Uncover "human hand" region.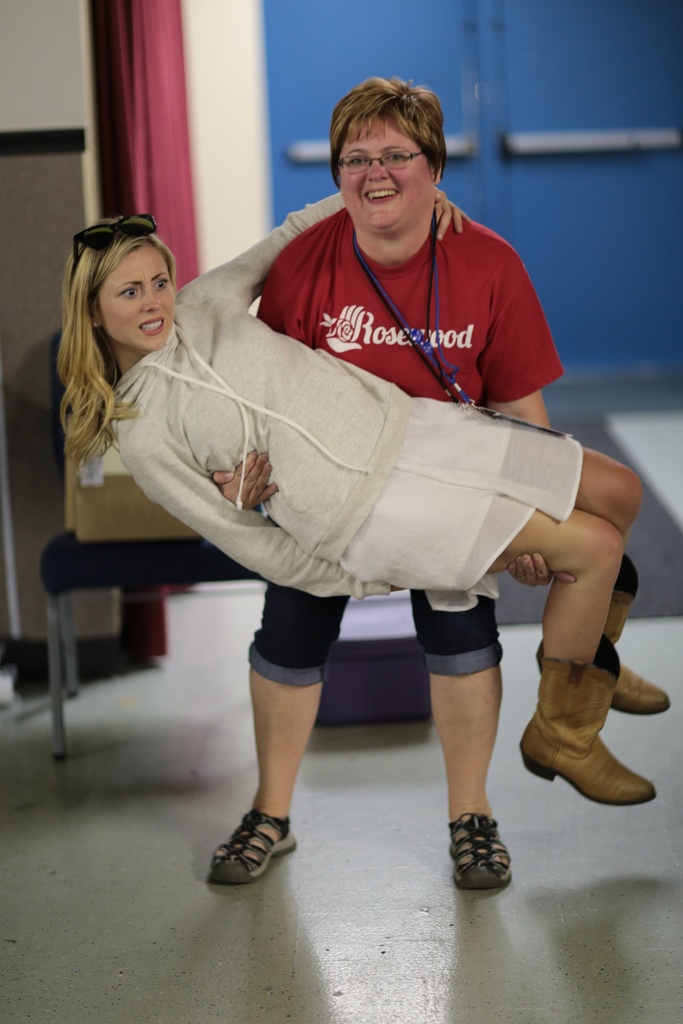
Uncovered: 507, 550, 575, 588.
